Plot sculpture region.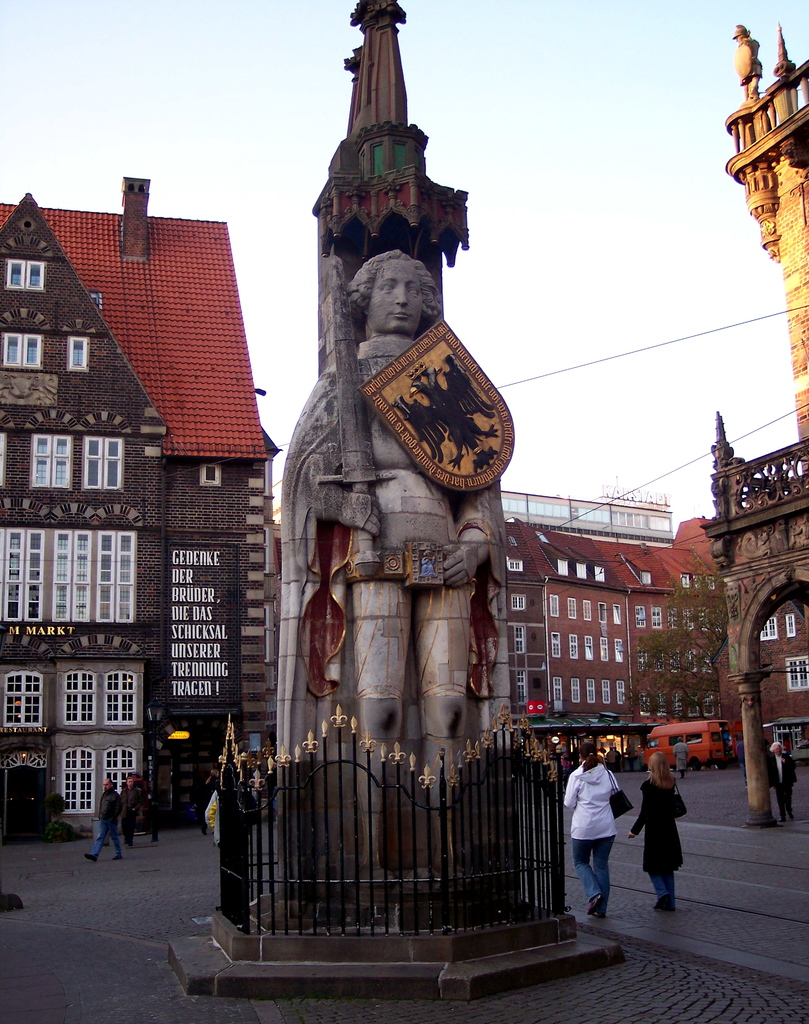
Plotted at [264, 24, 542, 893].
